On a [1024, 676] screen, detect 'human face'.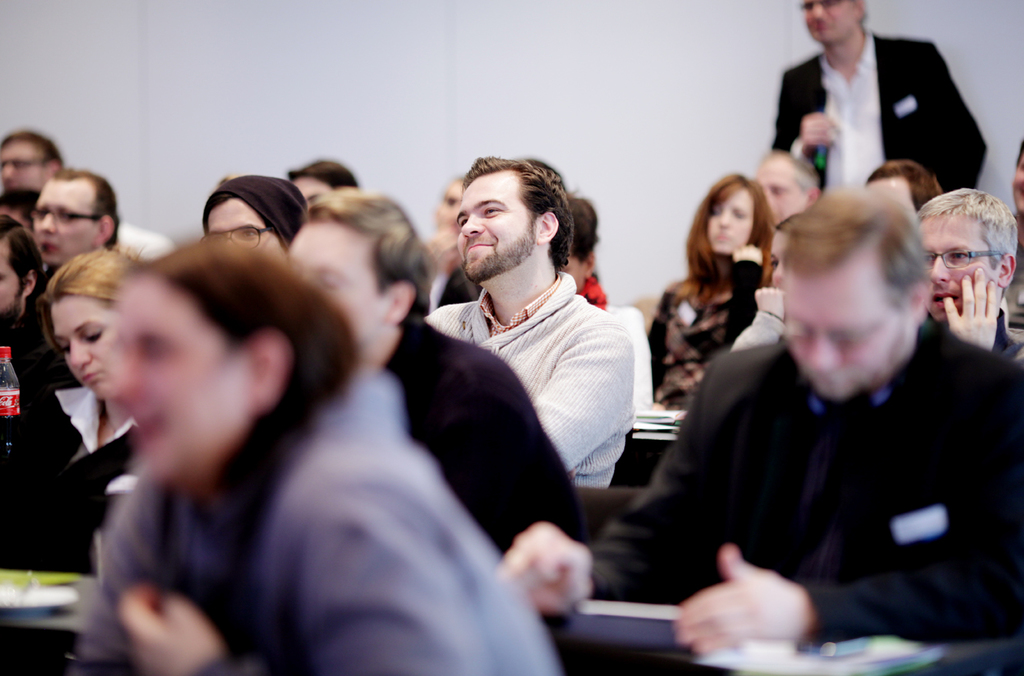
box=[34, 181, 98, 264].
